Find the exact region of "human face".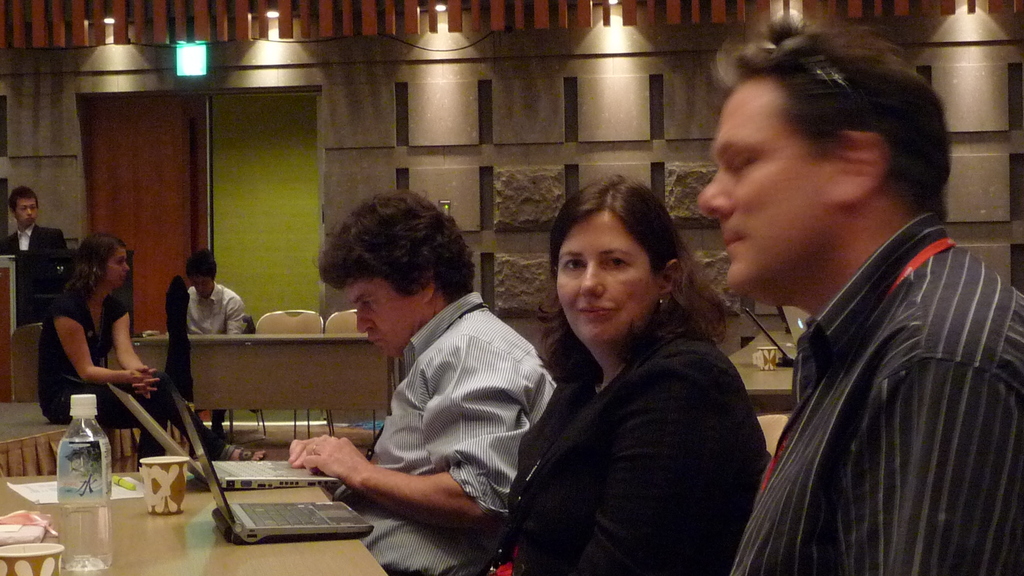
Exact region: 187,277,216,295.
